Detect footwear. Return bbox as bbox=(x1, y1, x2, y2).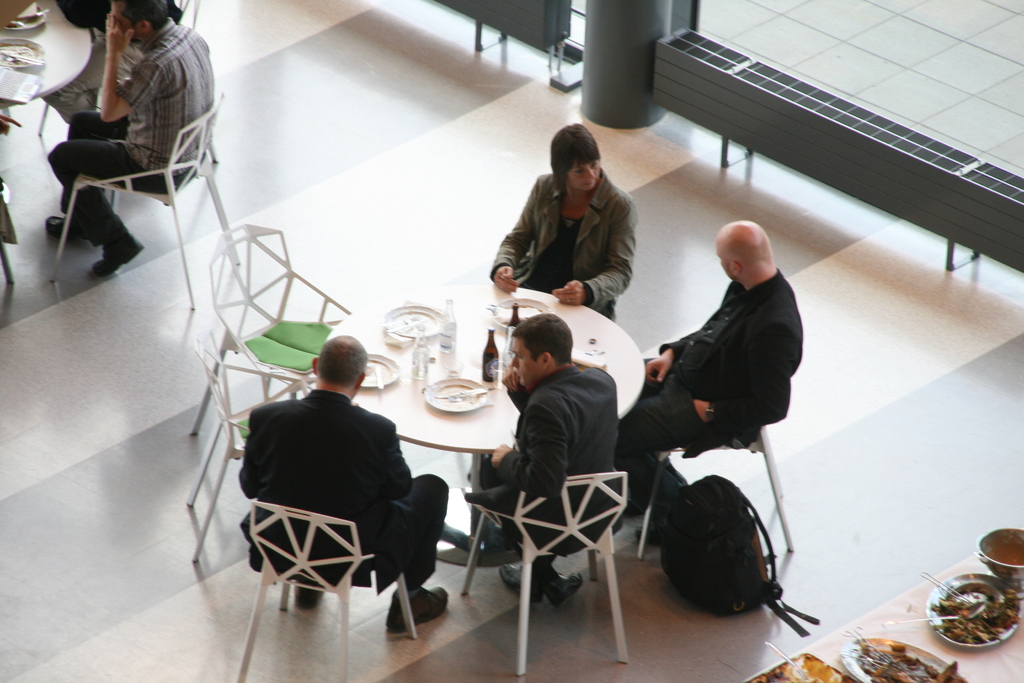
bbox=(540, 568, 582, 609).
